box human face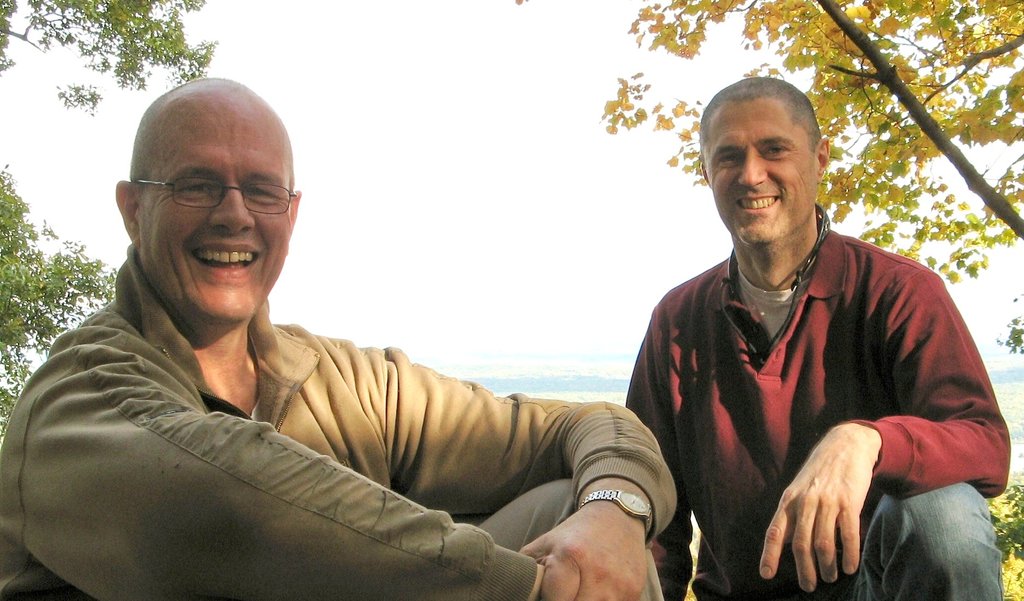
<region>138, 116, 285, 317</region>
